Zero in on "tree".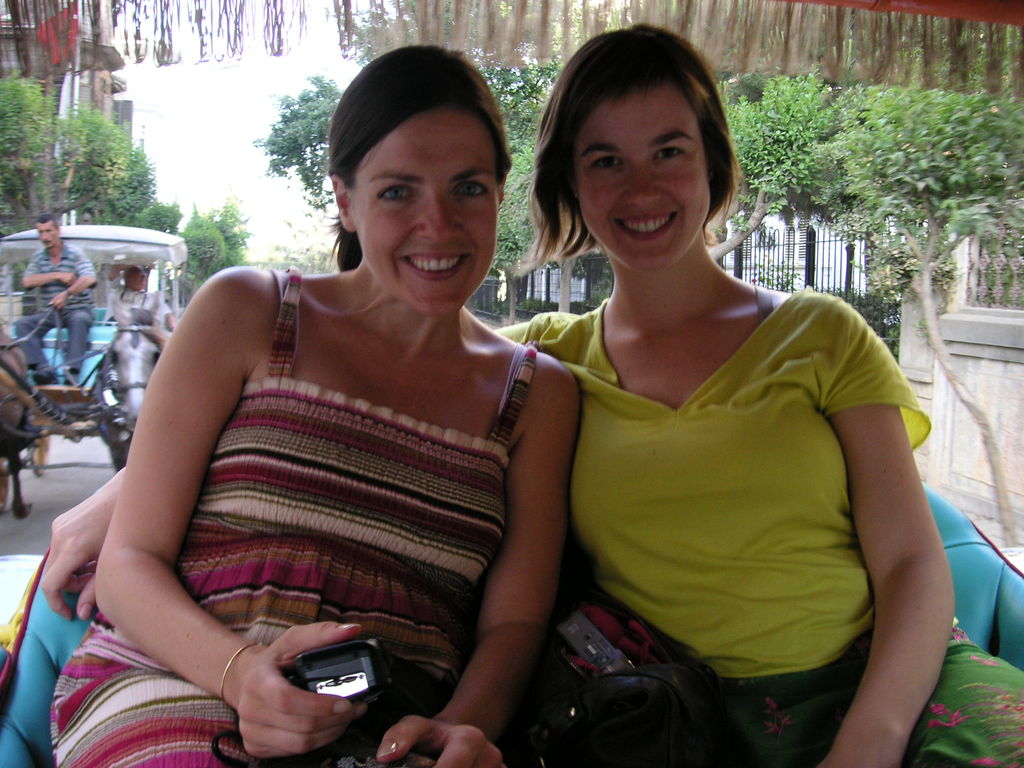
Zeroed in: 144/201/176/225.
